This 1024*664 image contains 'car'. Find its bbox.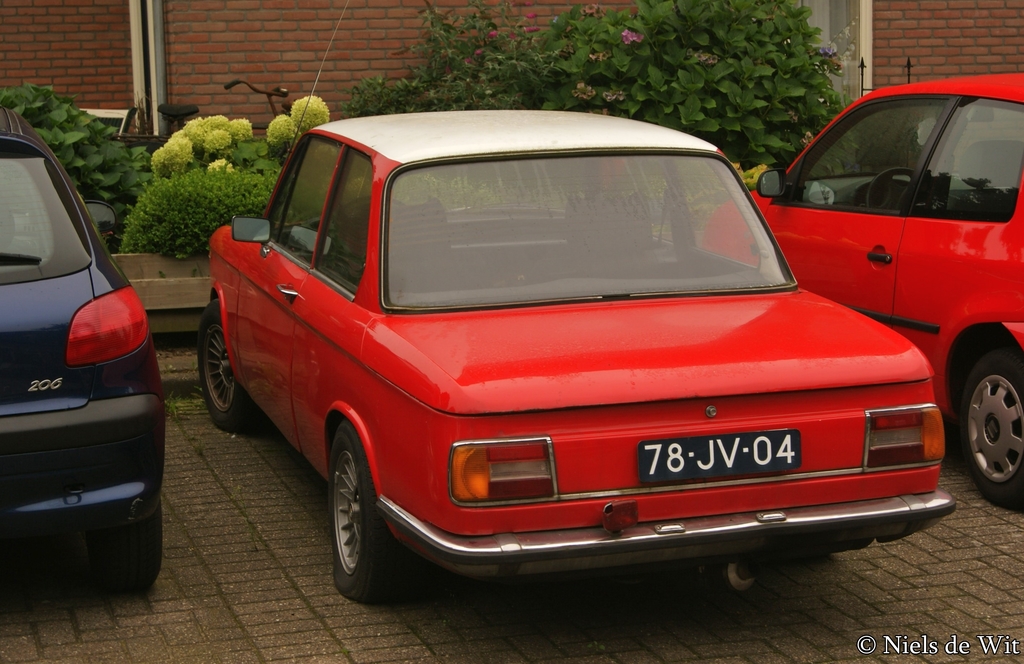
(180, 122, 944, 628).
